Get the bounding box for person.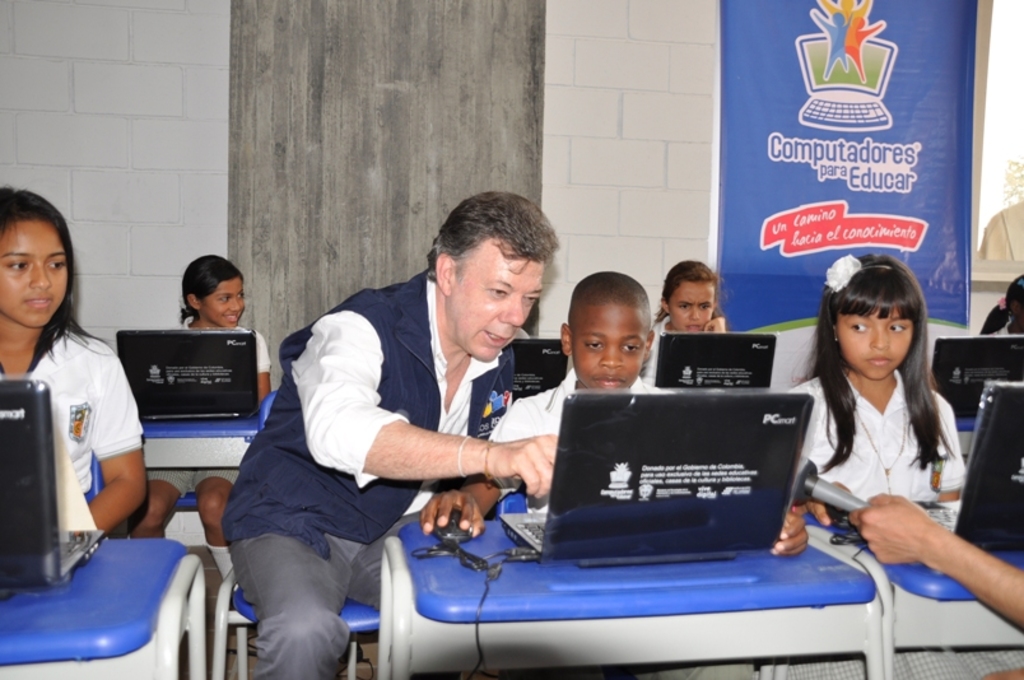
[x1=130, y1=253, x2=271, y2=599].
